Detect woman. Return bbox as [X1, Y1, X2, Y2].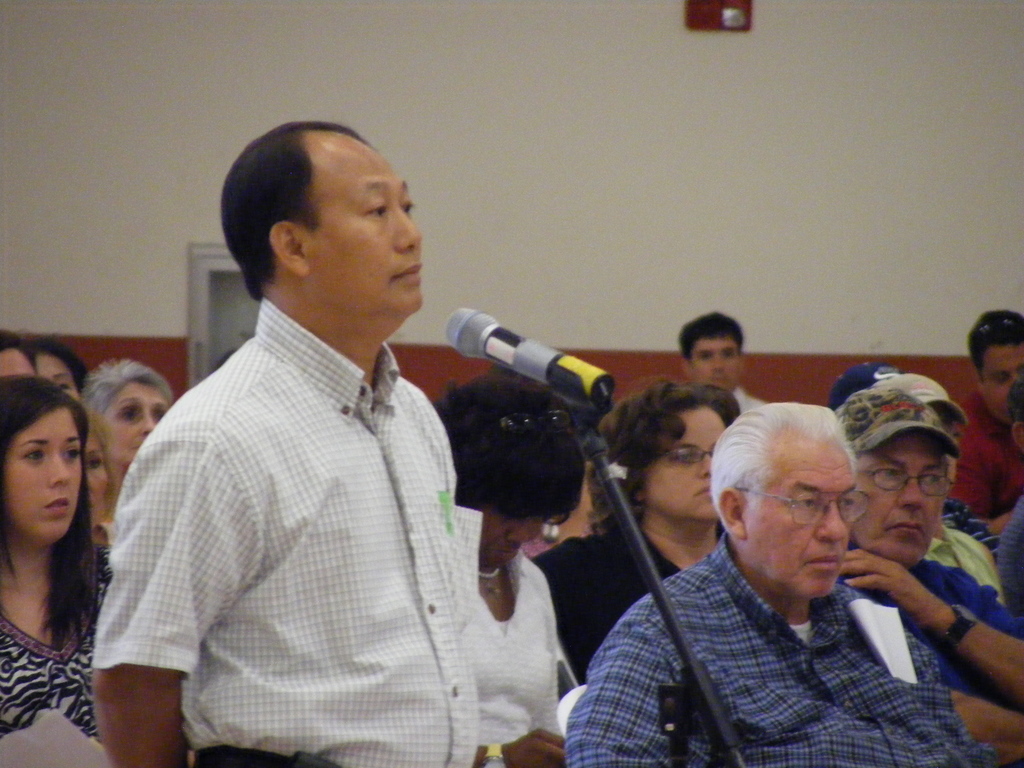
[36, 336, 97, 402].
